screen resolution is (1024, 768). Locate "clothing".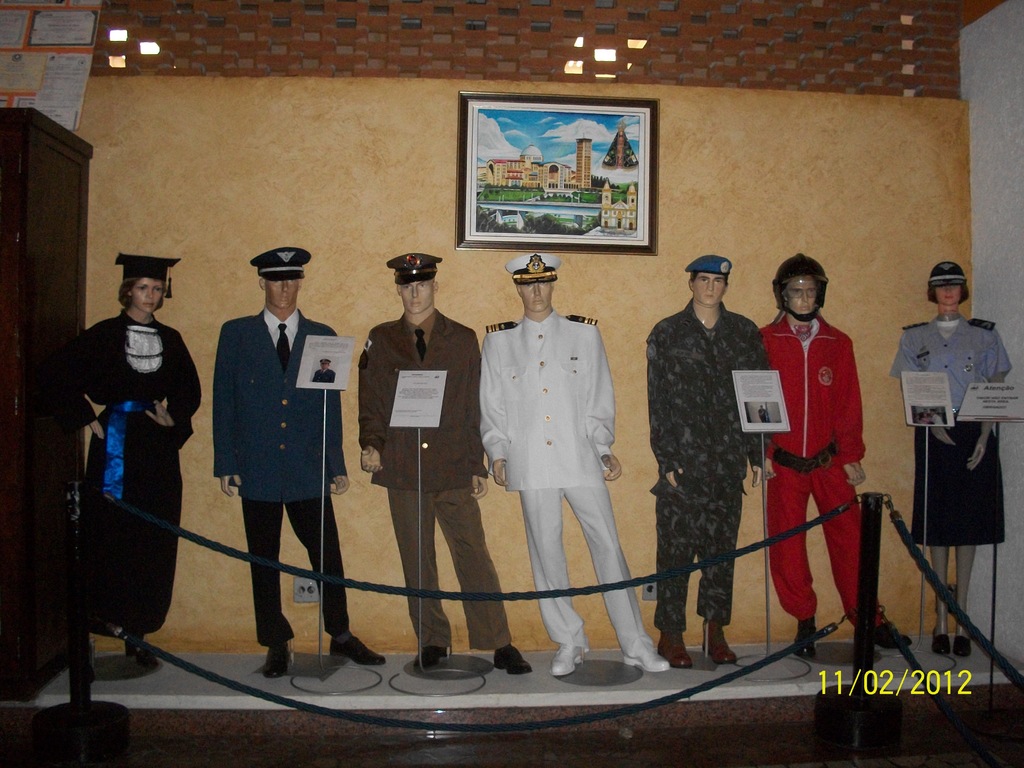
BBox(44, 304, 204, 637).
